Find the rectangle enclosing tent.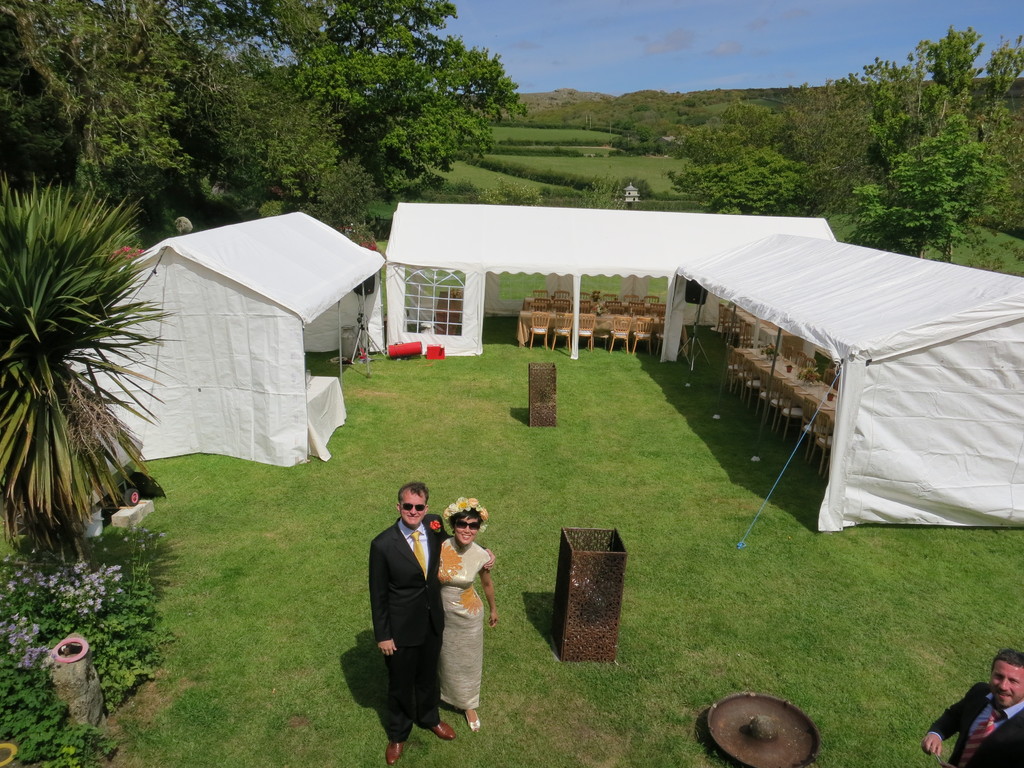
<box>381,198,835,372</box>.
